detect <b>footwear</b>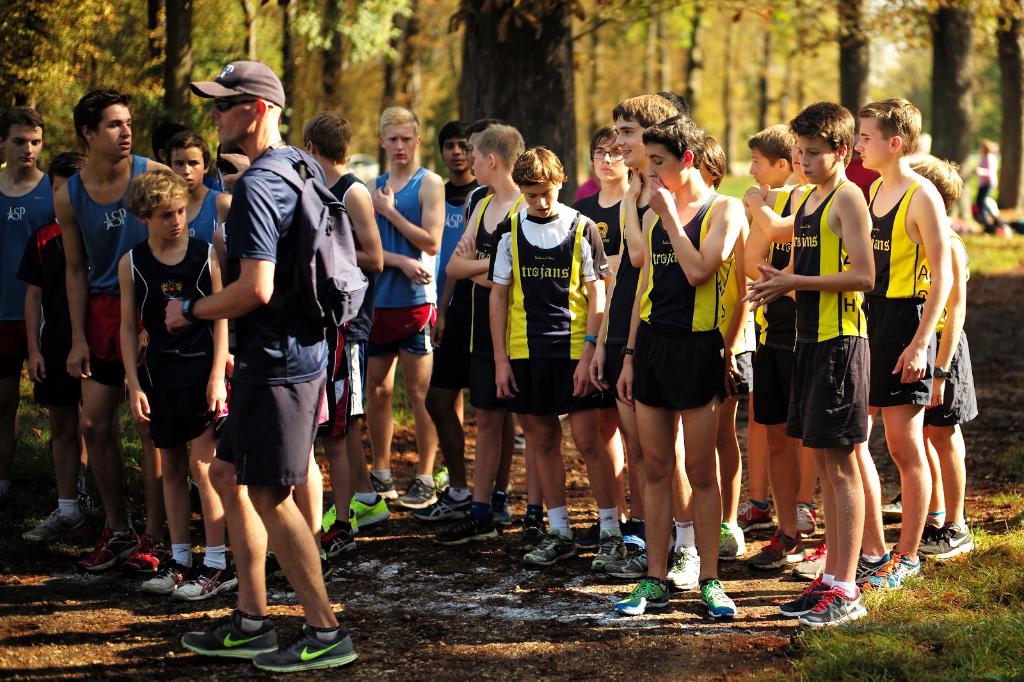
740 495 769 527
